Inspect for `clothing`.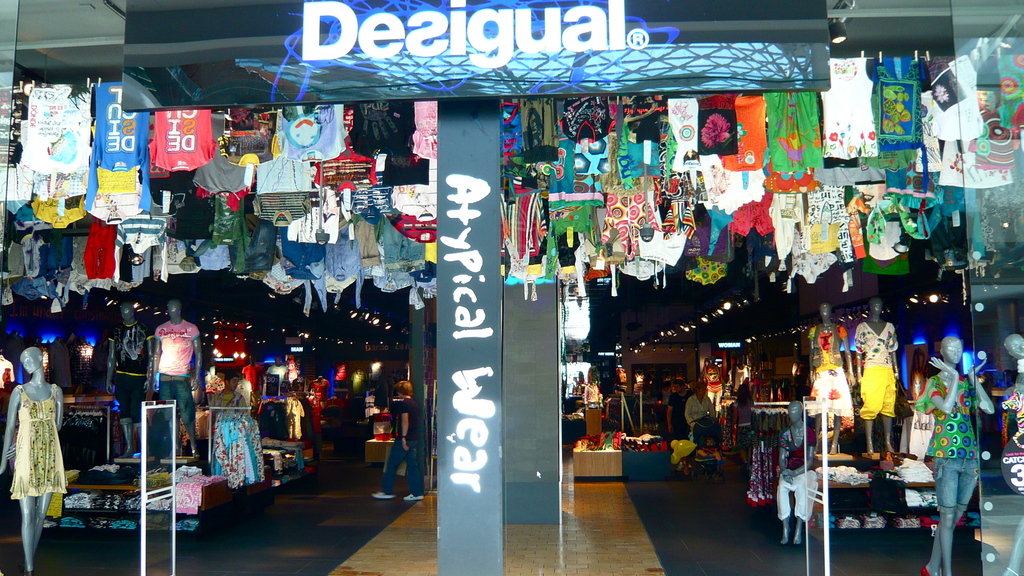
Inspection: detection(913, 367, 982, 575).
